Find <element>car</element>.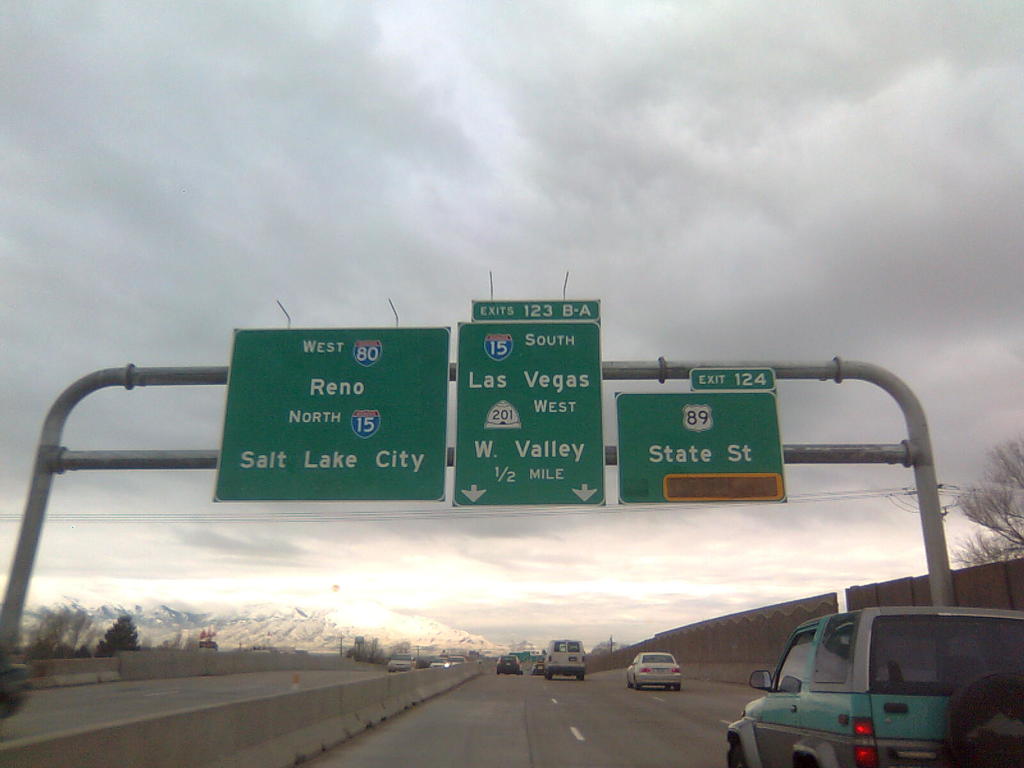
detection(627, 650, 679, 685).
